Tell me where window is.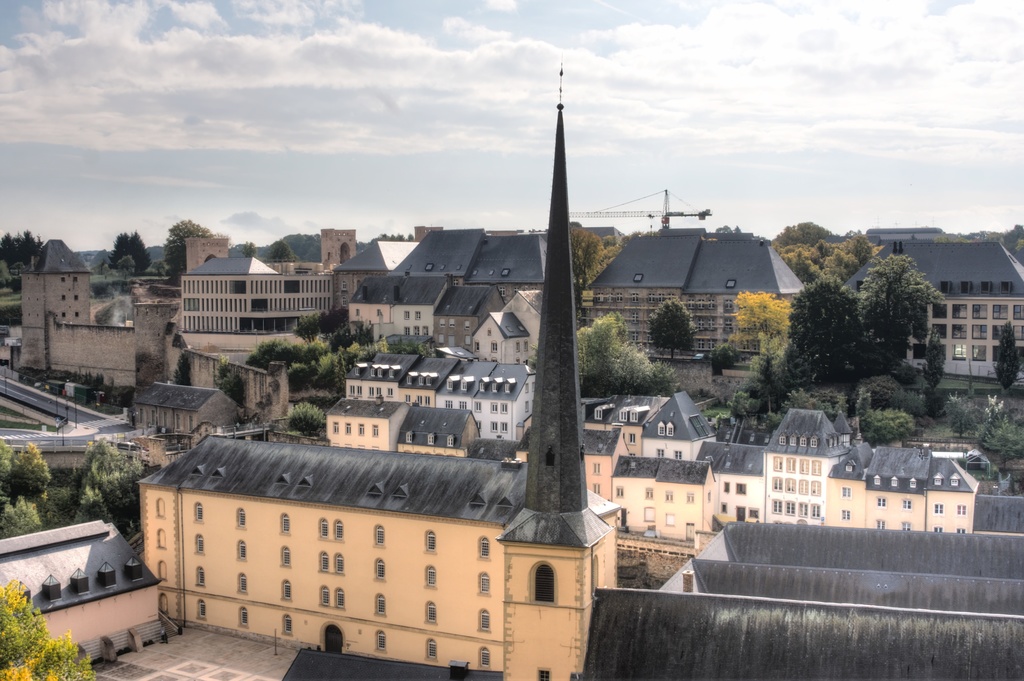
window is at locate(785, 478, 797, 495).
